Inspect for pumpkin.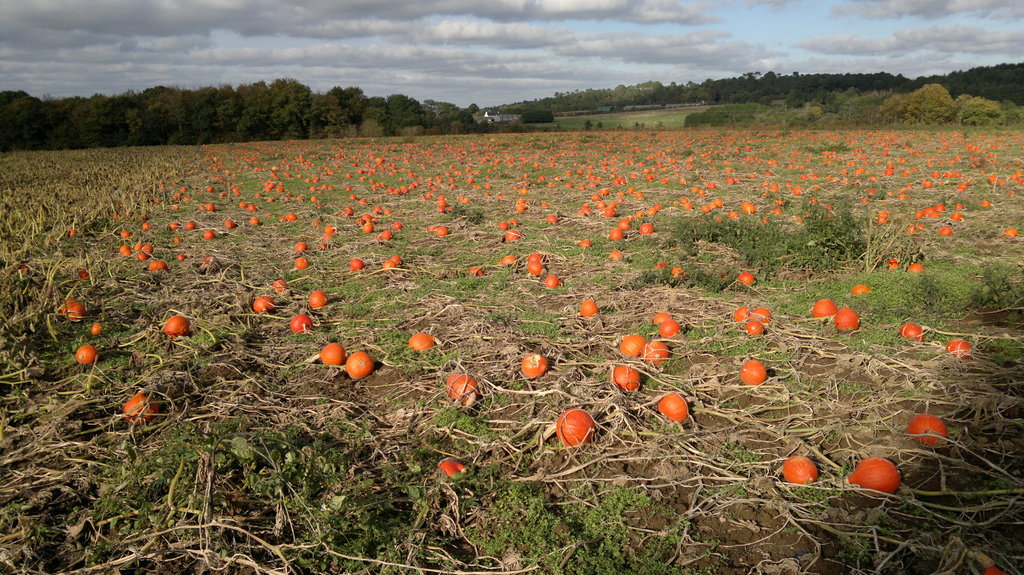
Inspection: (left=448, top=366, right=482, bottom=409).
